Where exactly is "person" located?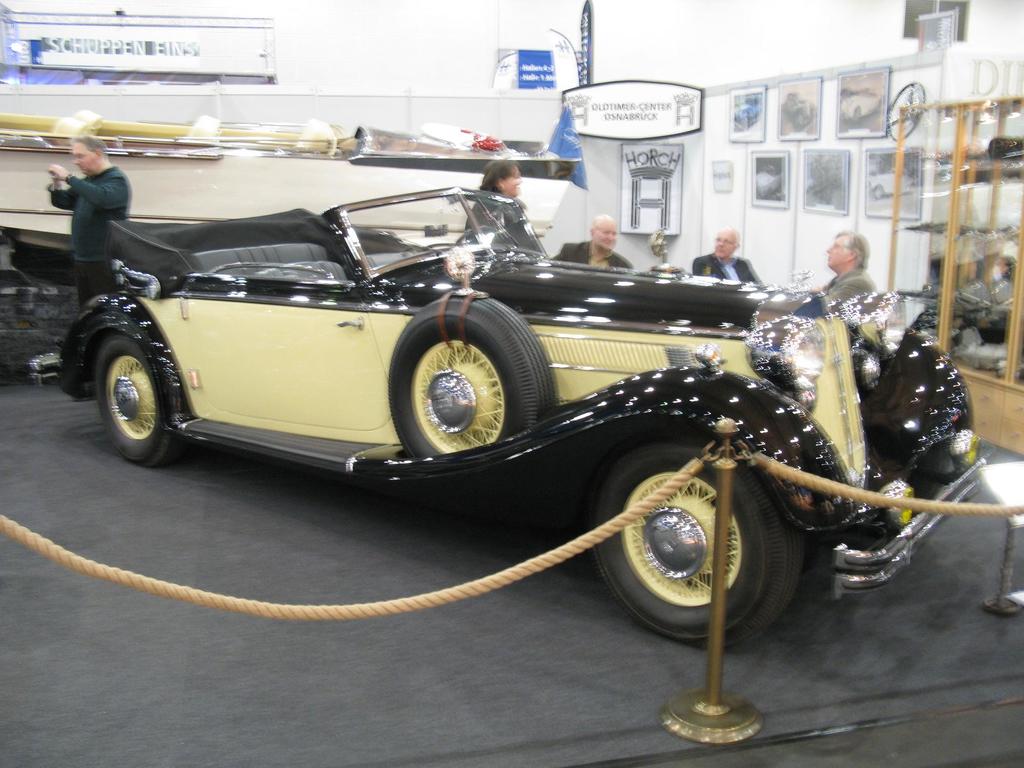
Its bounding box is (x1=33, y1=120, x2=129, y2=305).
